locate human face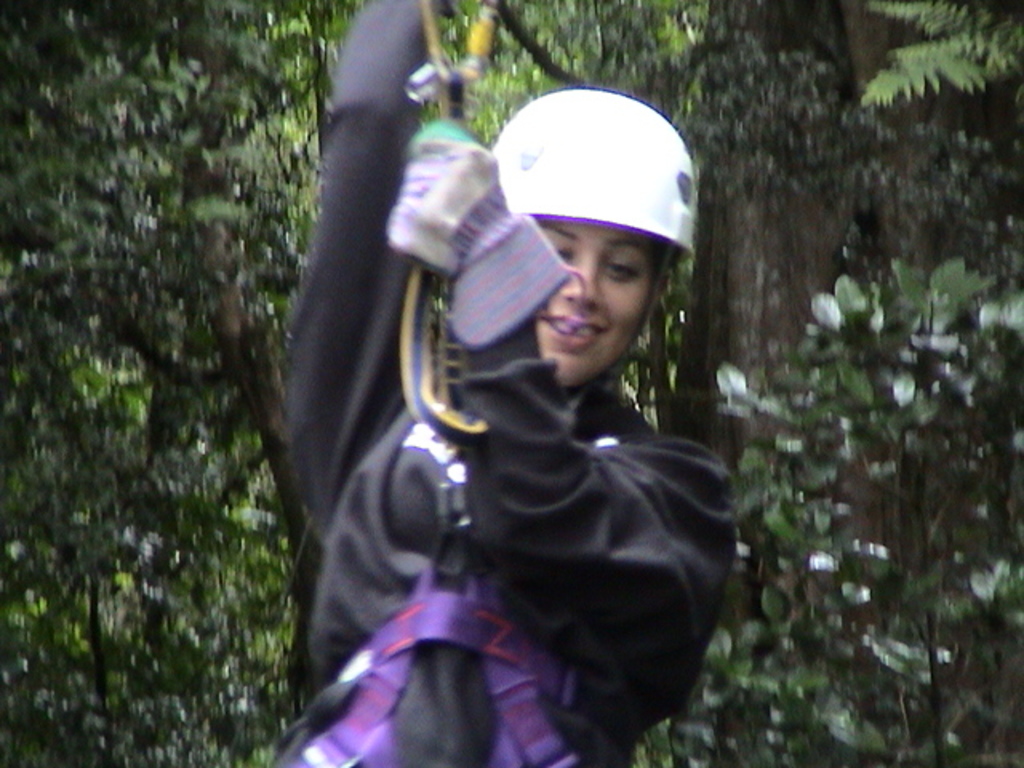
528, 218, 664, 384
